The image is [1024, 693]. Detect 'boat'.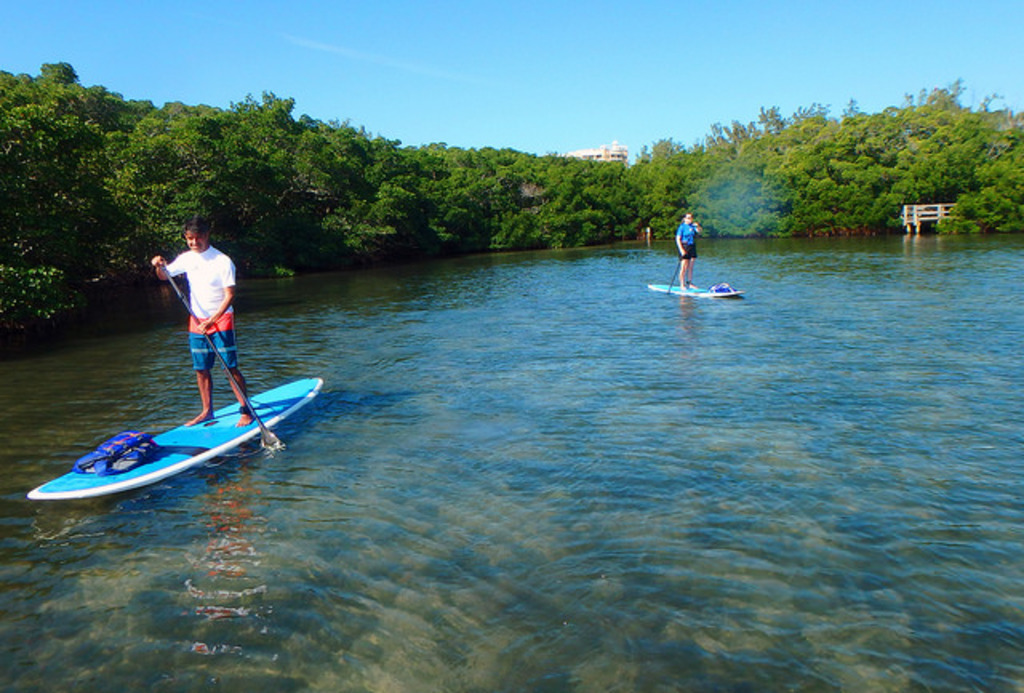
Detection: 640, 275, 738, 299.
